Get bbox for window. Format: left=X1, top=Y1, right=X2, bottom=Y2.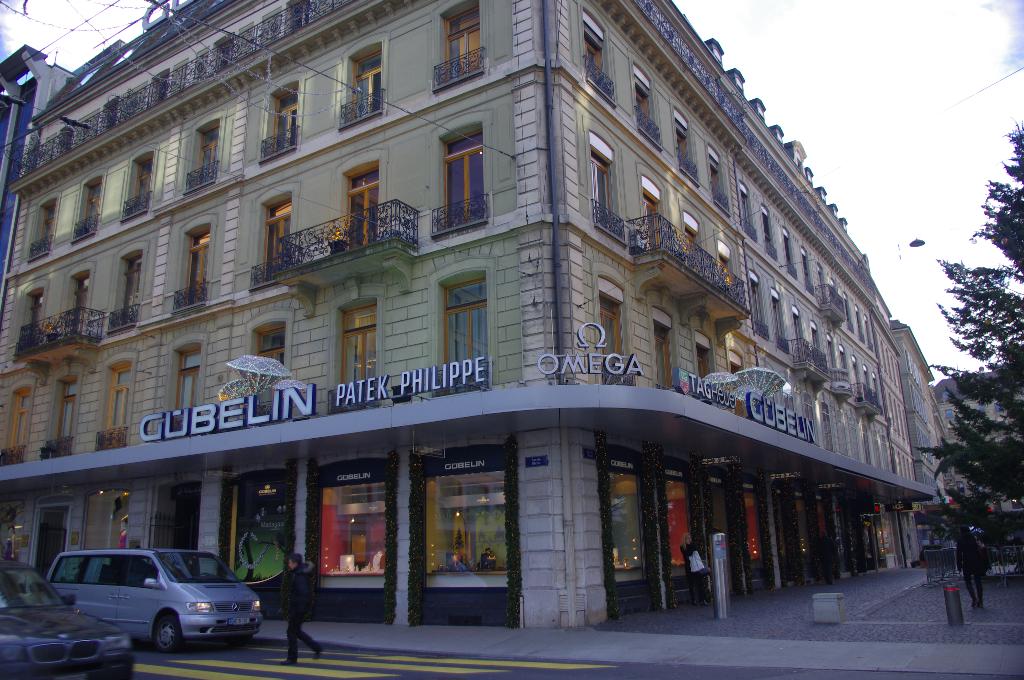
left=689, top=215, right=700, bottom=273.
